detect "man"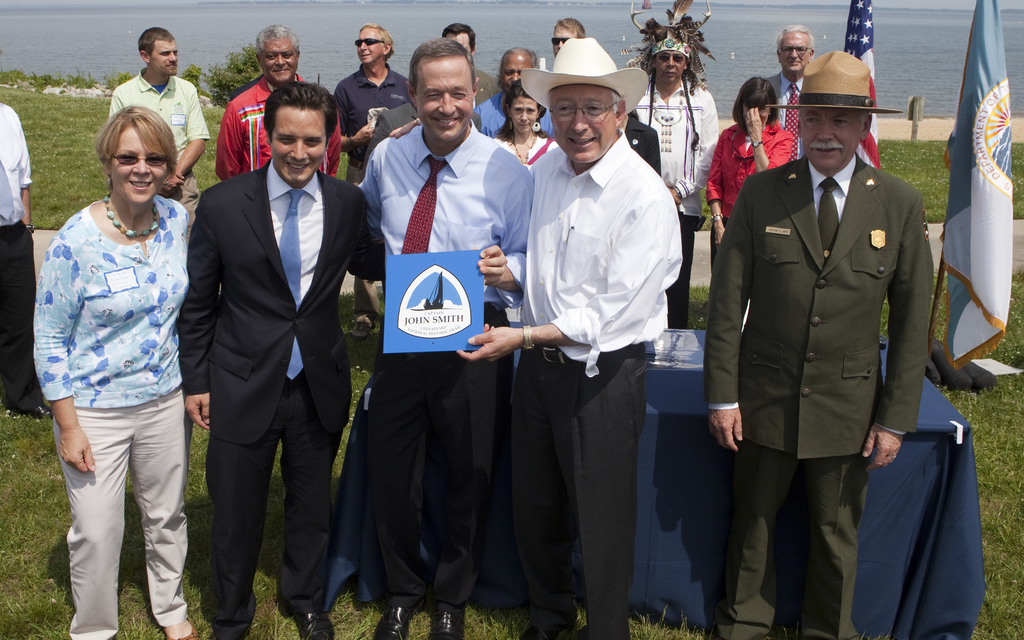
detection(719, 51, 937, 639)
